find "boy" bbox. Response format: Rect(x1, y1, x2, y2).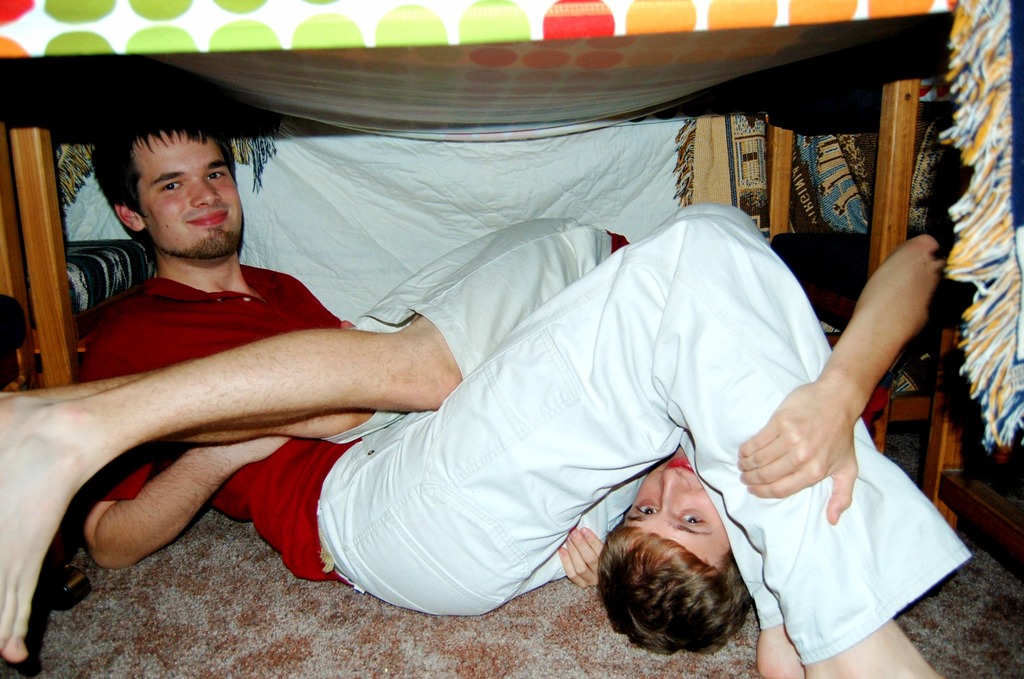
Rect(0, 214, 941, 657).
